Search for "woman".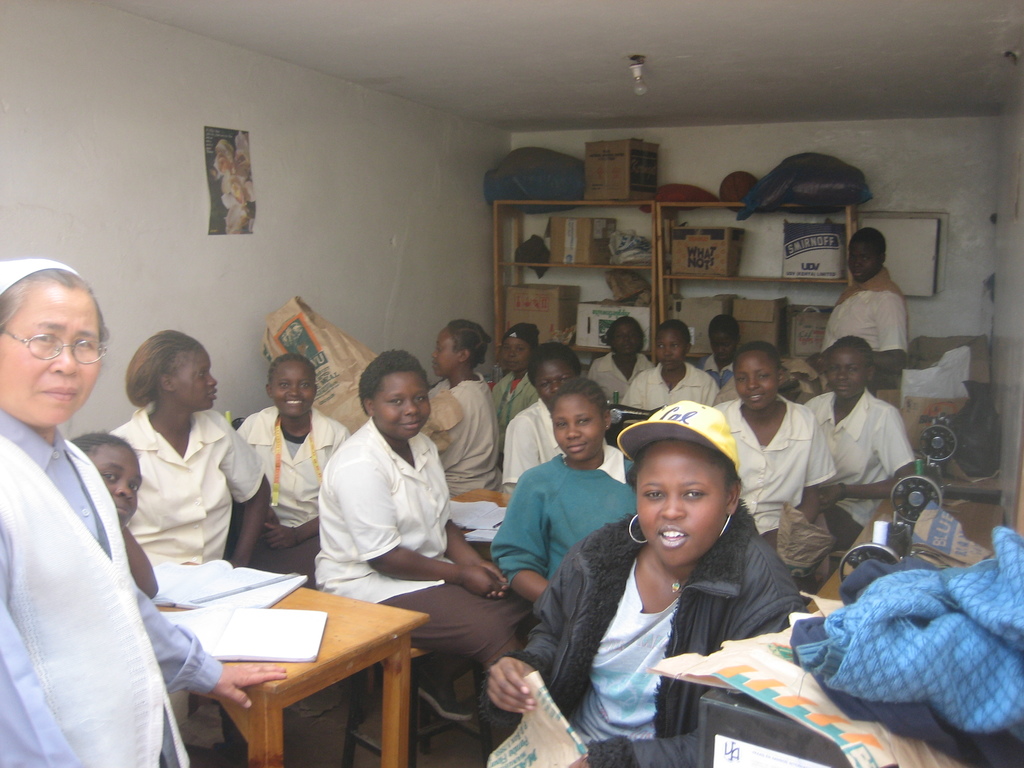
Found at pyautogui.locateOnScreen(231, 356, 349, 578).
